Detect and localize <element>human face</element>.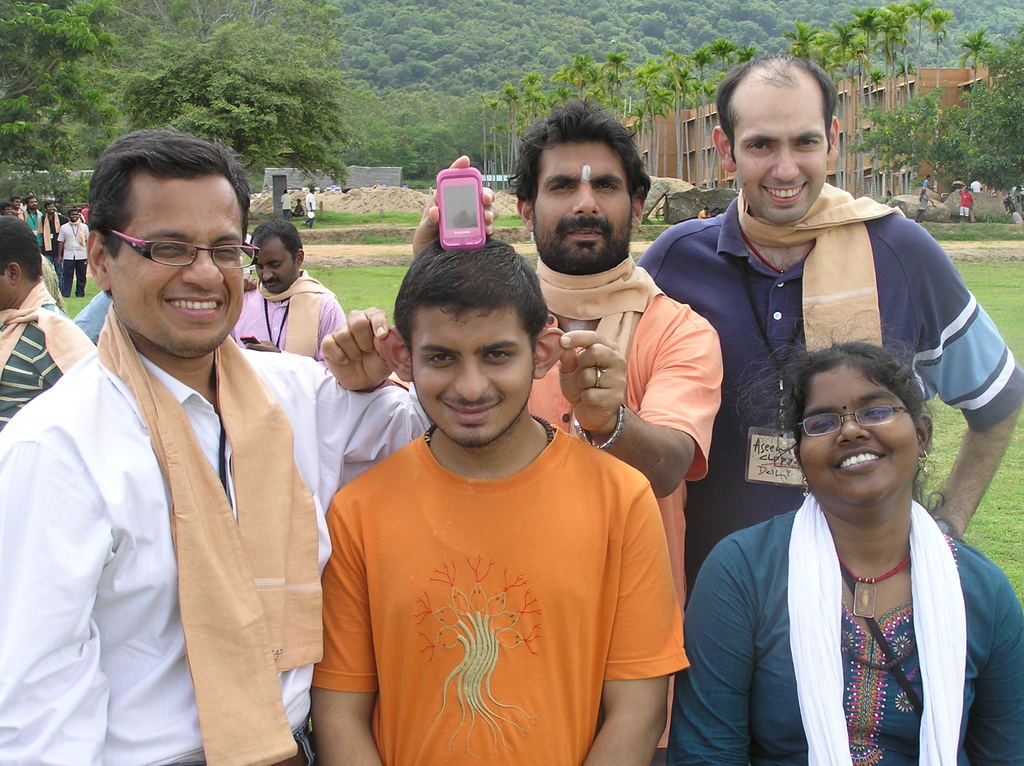
Localized at 920 187 927 193.
